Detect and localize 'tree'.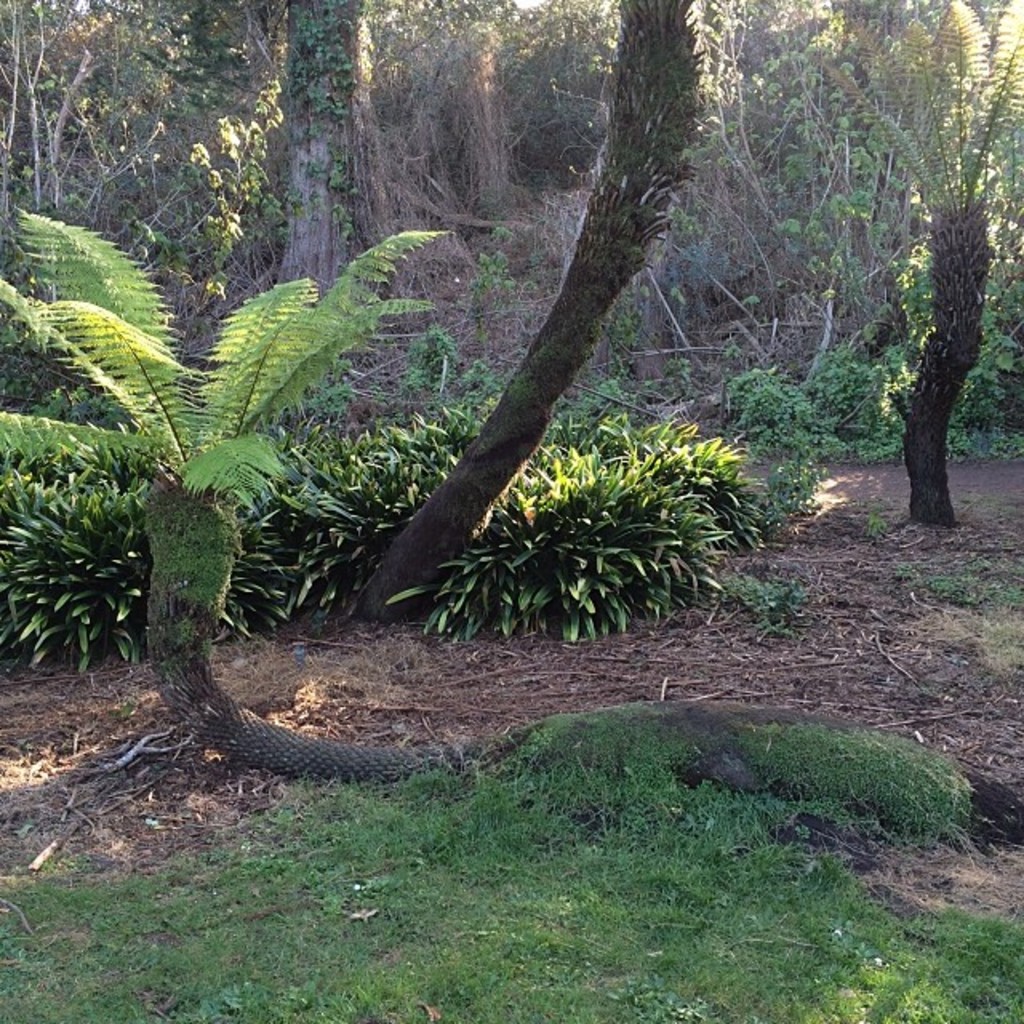
Localized at 800,0,1022,400.
